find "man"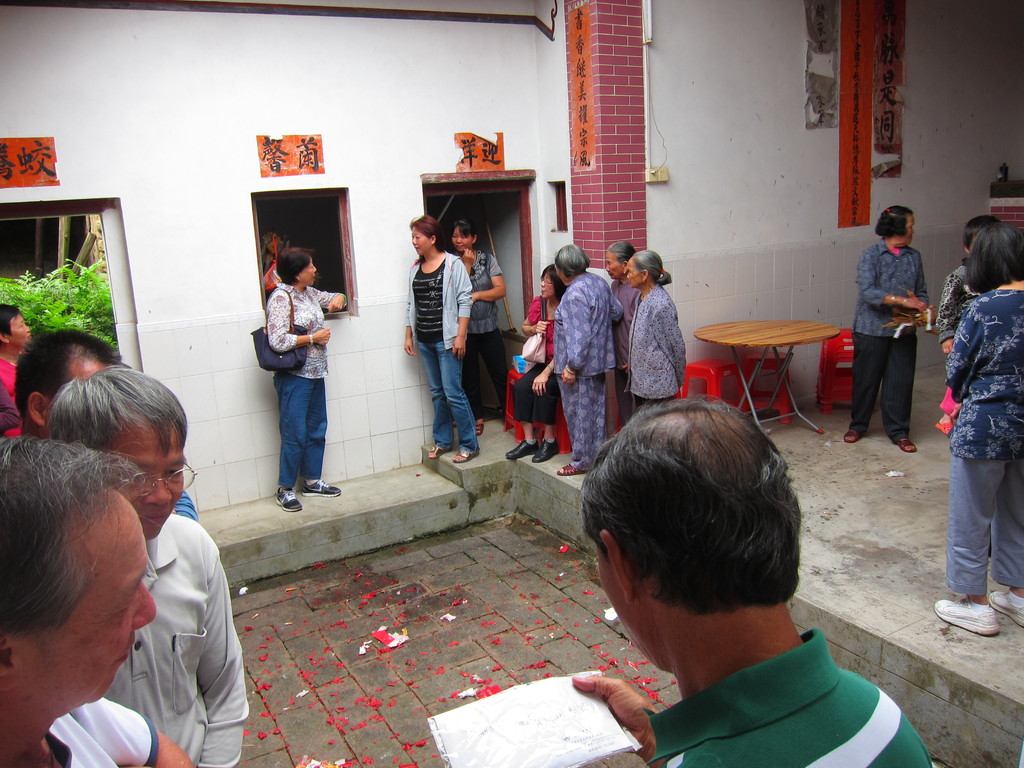
<bbox>39, 358, 255, 767</bbox>
